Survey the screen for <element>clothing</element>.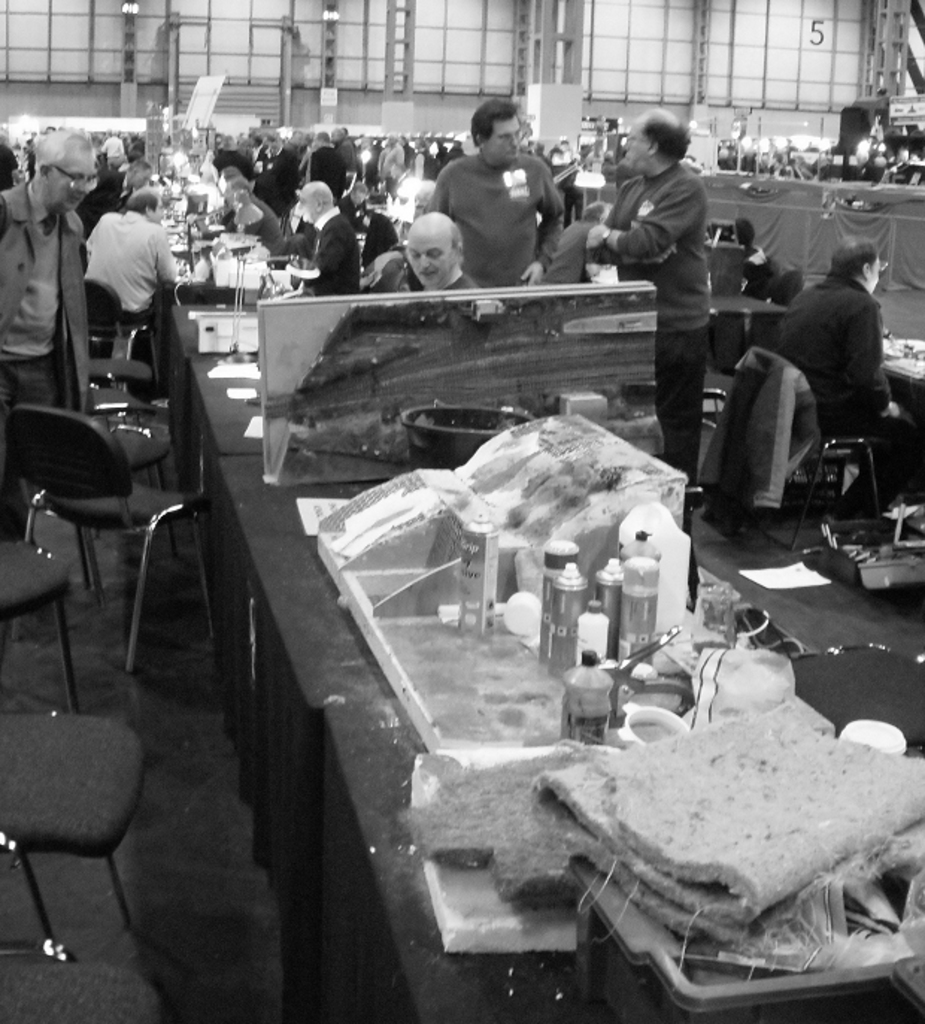
Survey found: bbox(594, 157, 713, 333).
